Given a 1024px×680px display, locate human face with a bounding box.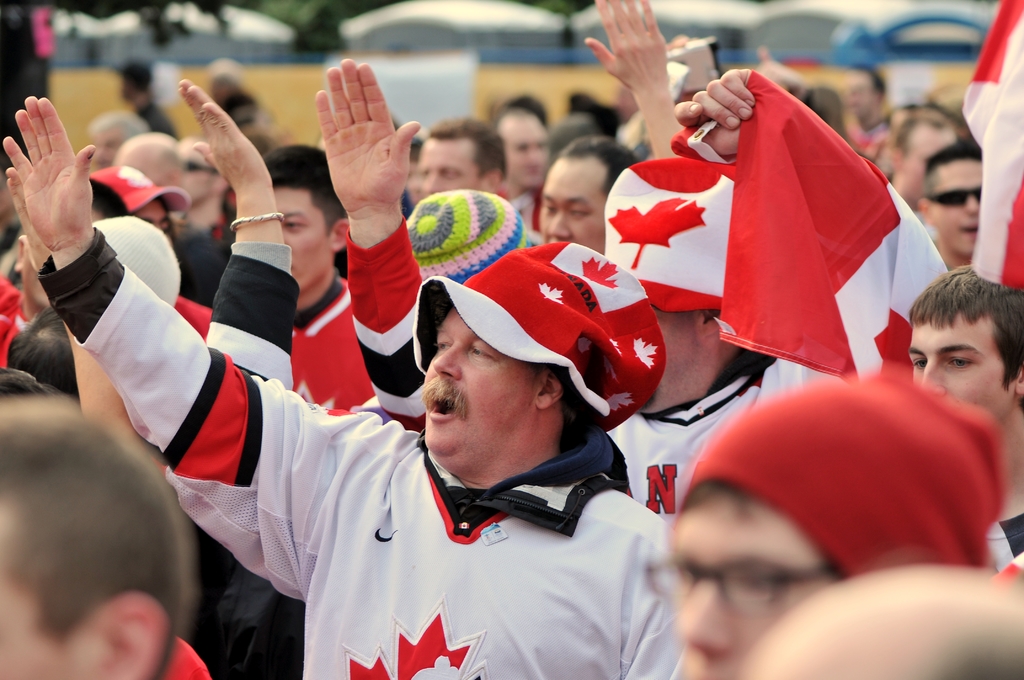
Located: region(911, 323, 999, 405).
